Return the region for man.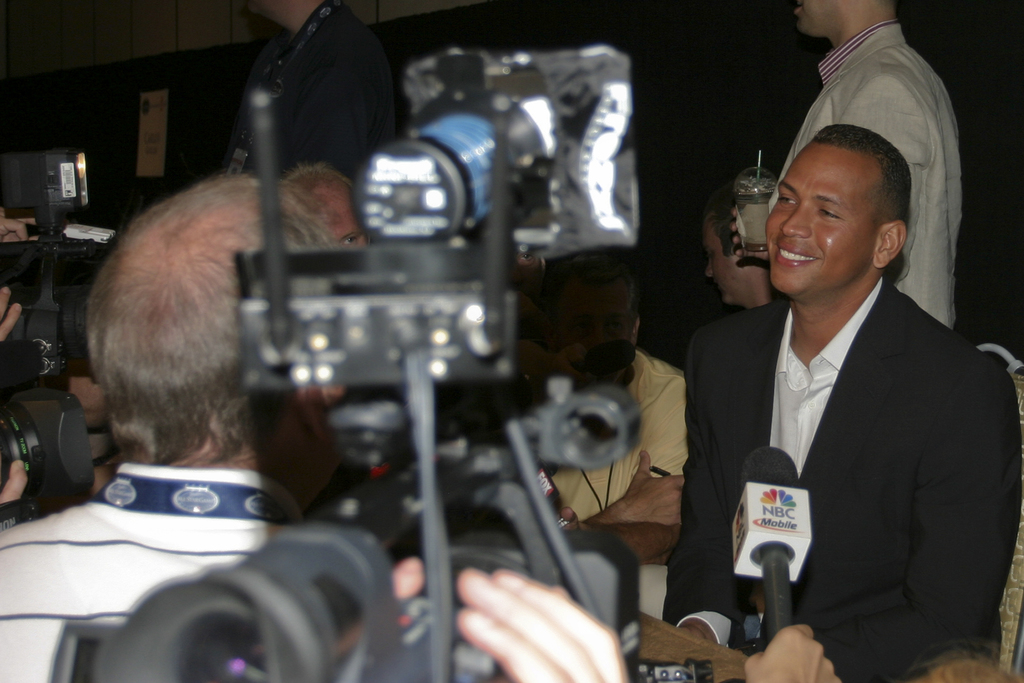
[x1=281, y1=158, x2=377, y2=250].
